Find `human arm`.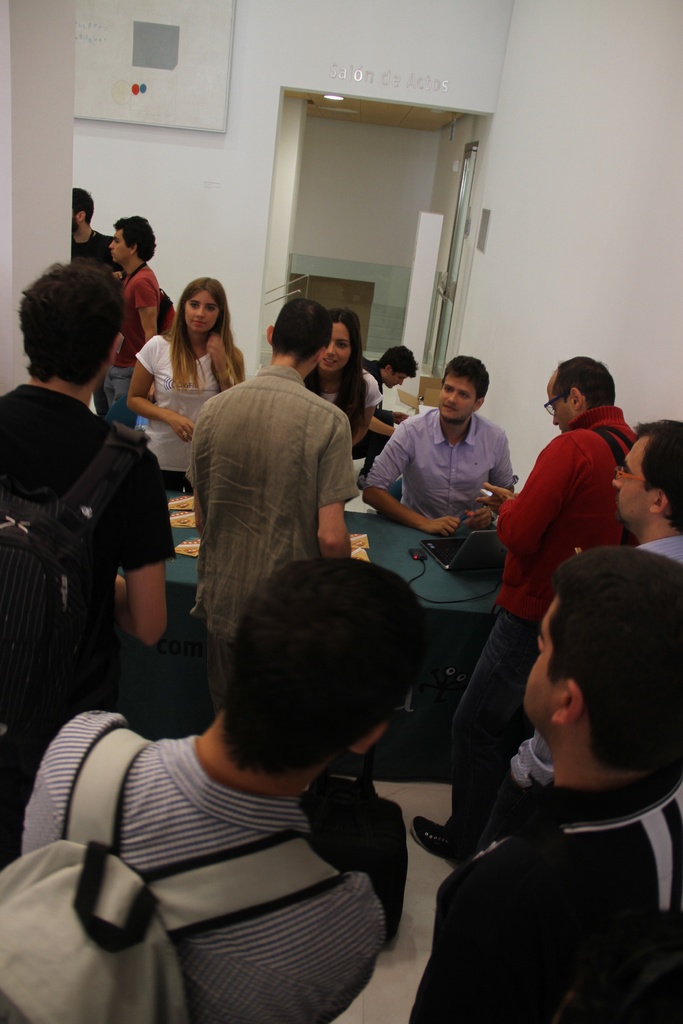
[x1=470, y1=433, x2=513, y2=527].
